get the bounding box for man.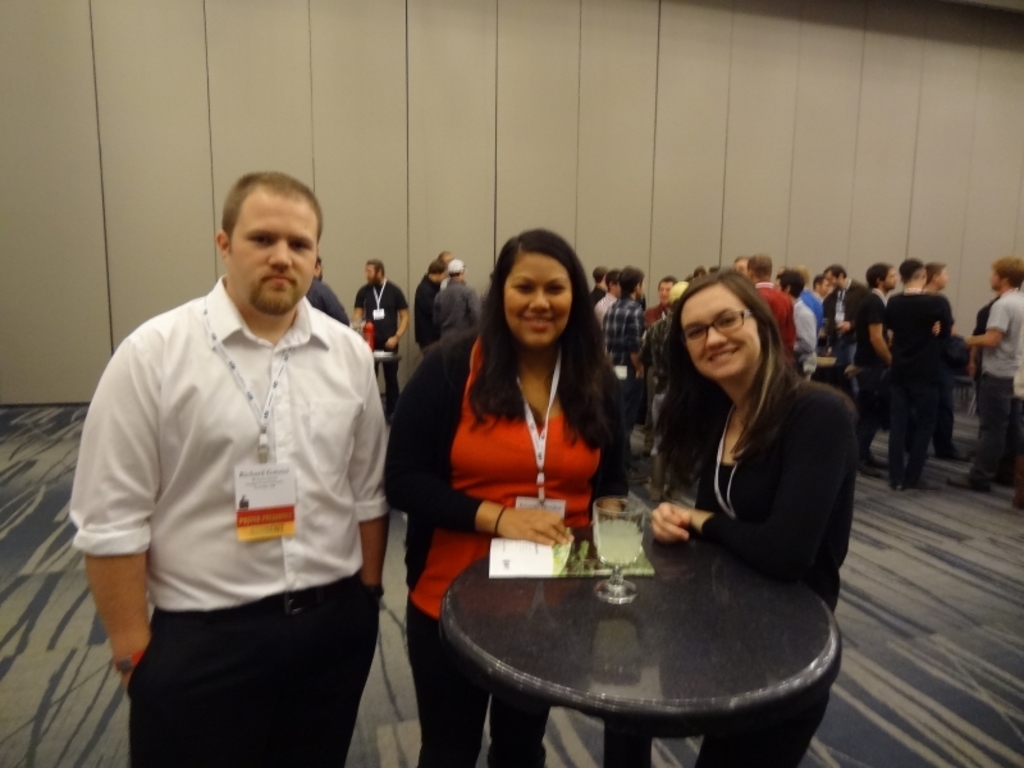
x1=311 y1=260 x2=352 y2=328.
